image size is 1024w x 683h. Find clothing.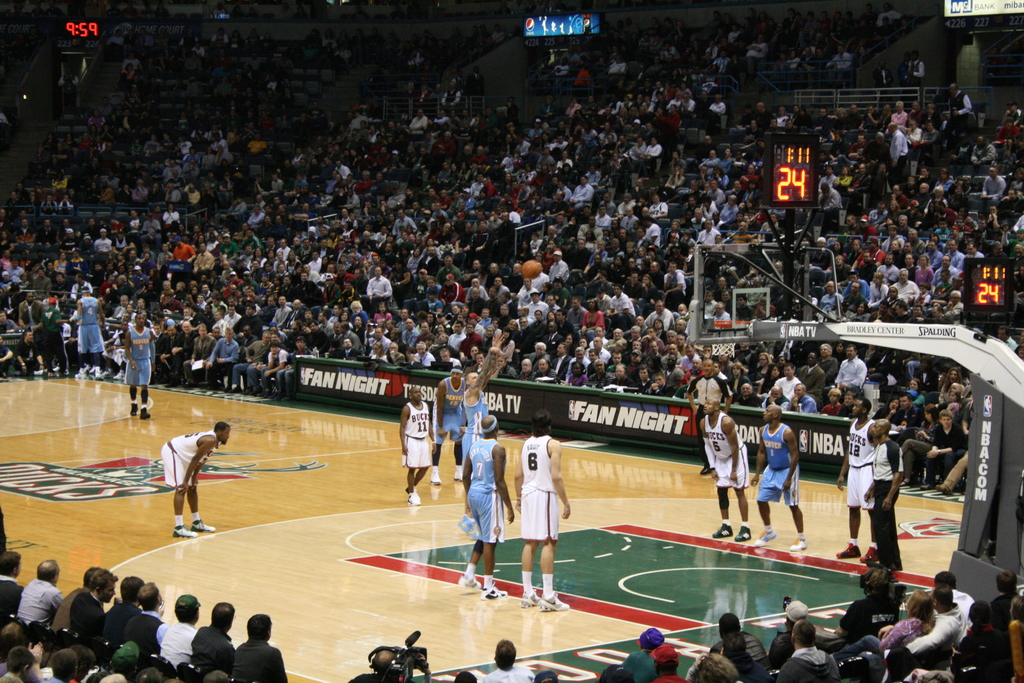
<region>643, 225, 660, 242</region>.
